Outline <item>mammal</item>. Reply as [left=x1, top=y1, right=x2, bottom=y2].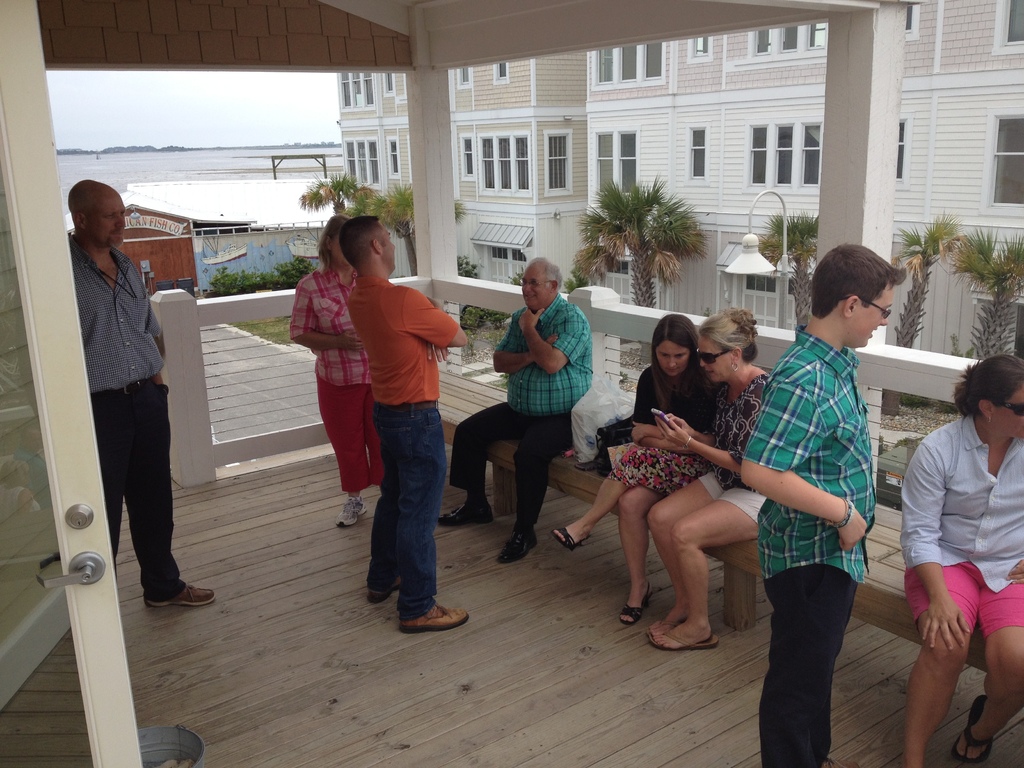
[left=290, top=214, right=382, bottom=524].
